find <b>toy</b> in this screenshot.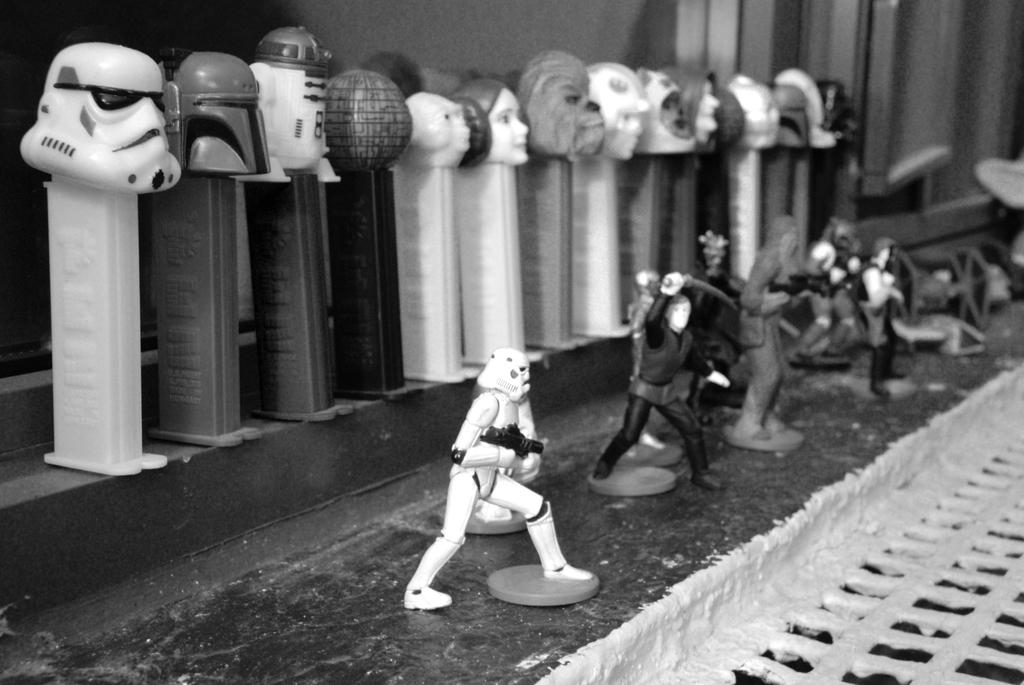
The bounding box for <b>toy</b> is (left=680, top=67, right=717, bottom=148).
